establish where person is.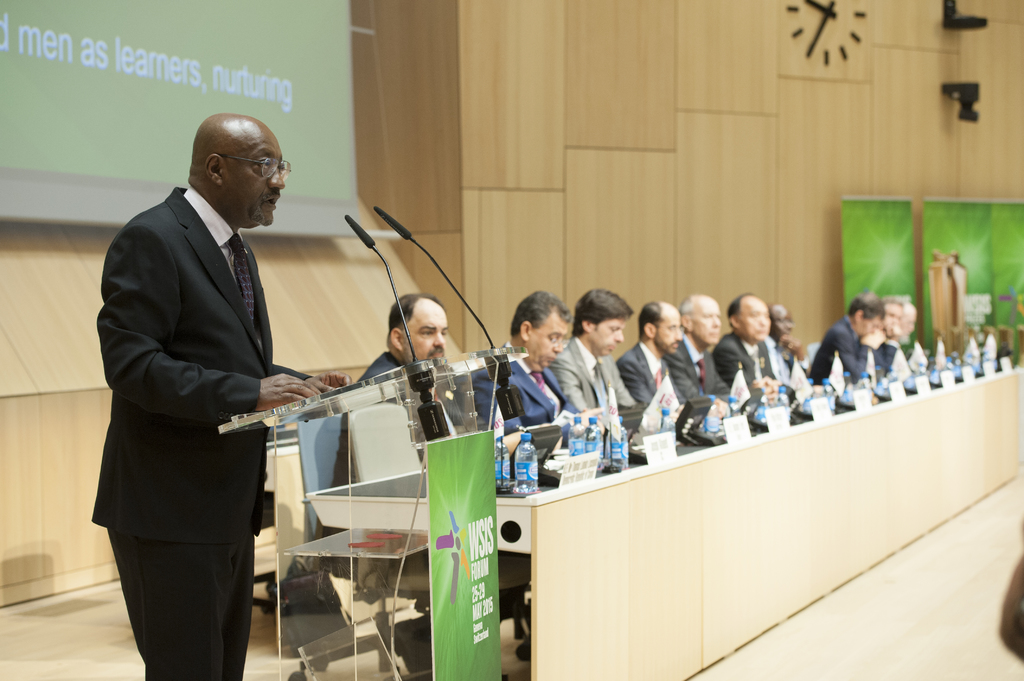
Established at x1=613, y1=300, x2=685, y2=422.
